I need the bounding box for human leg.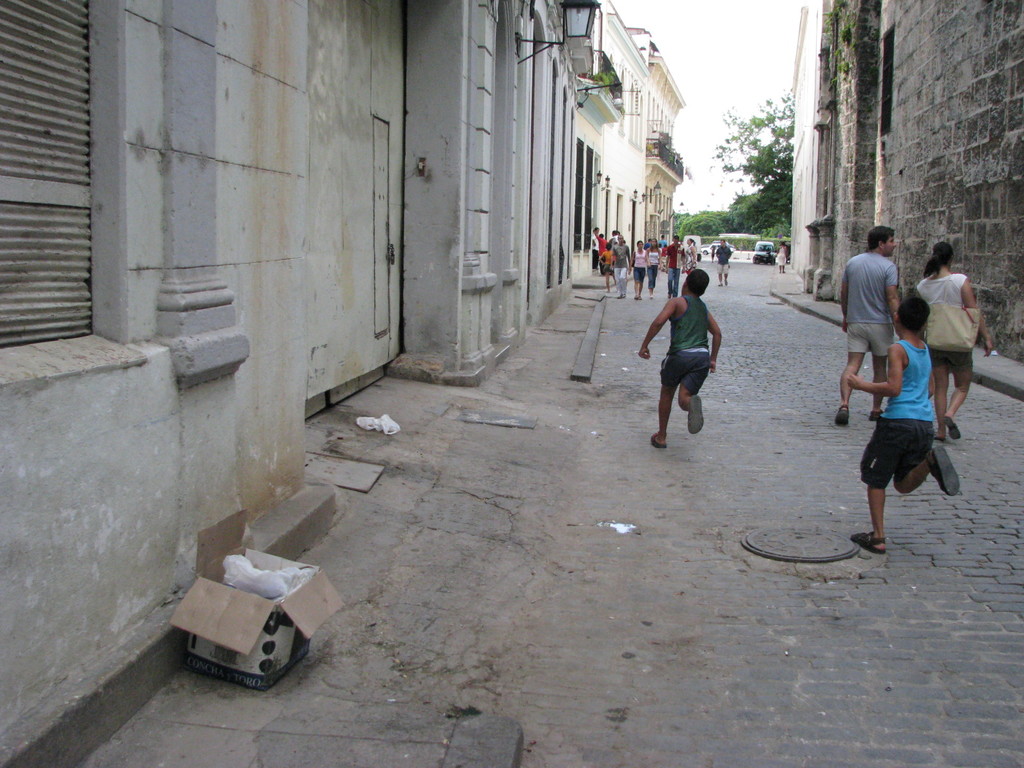
Here it is: l=865, t=327, r=893, b=416.
